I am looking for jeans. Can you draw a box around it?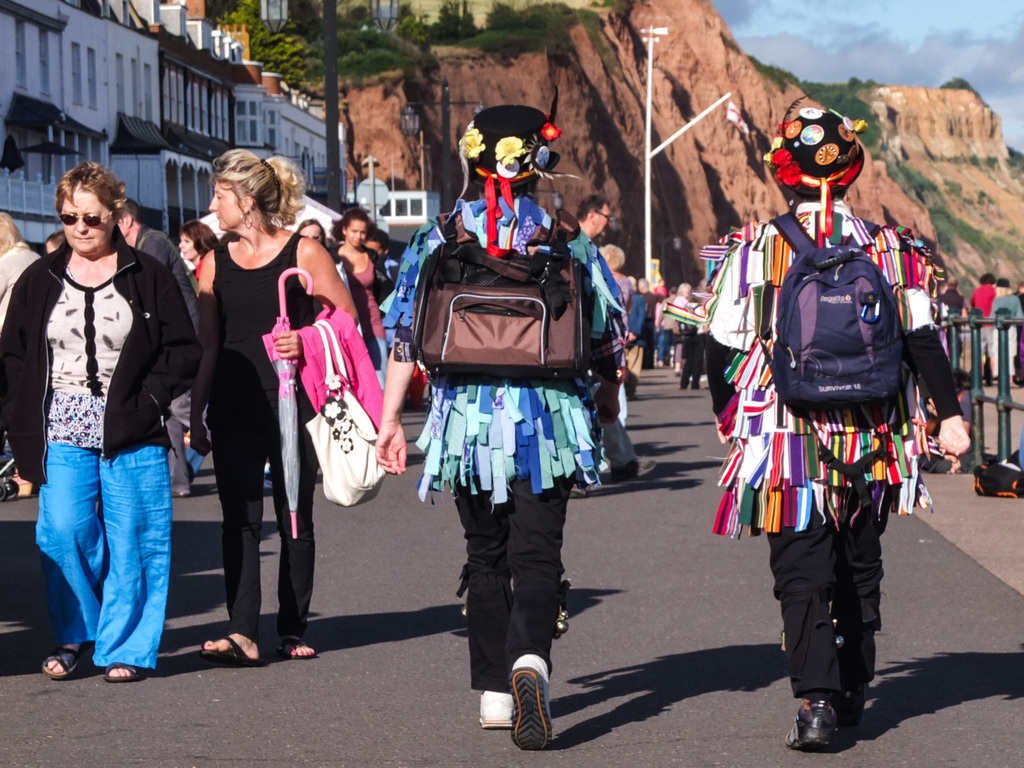
Sure, the bounding box is select_region(449, 481, 564, 696).
